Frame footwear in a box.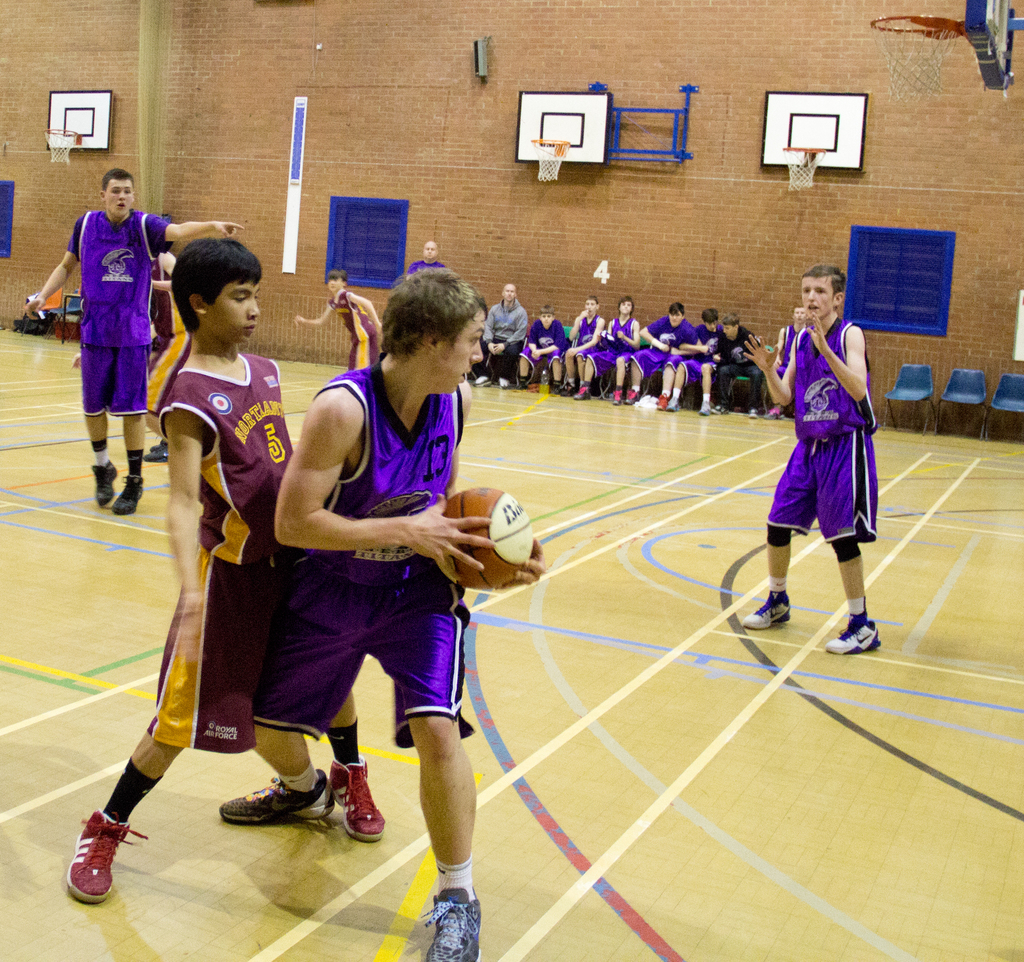
bbox=[745, 584, 791, 632].
